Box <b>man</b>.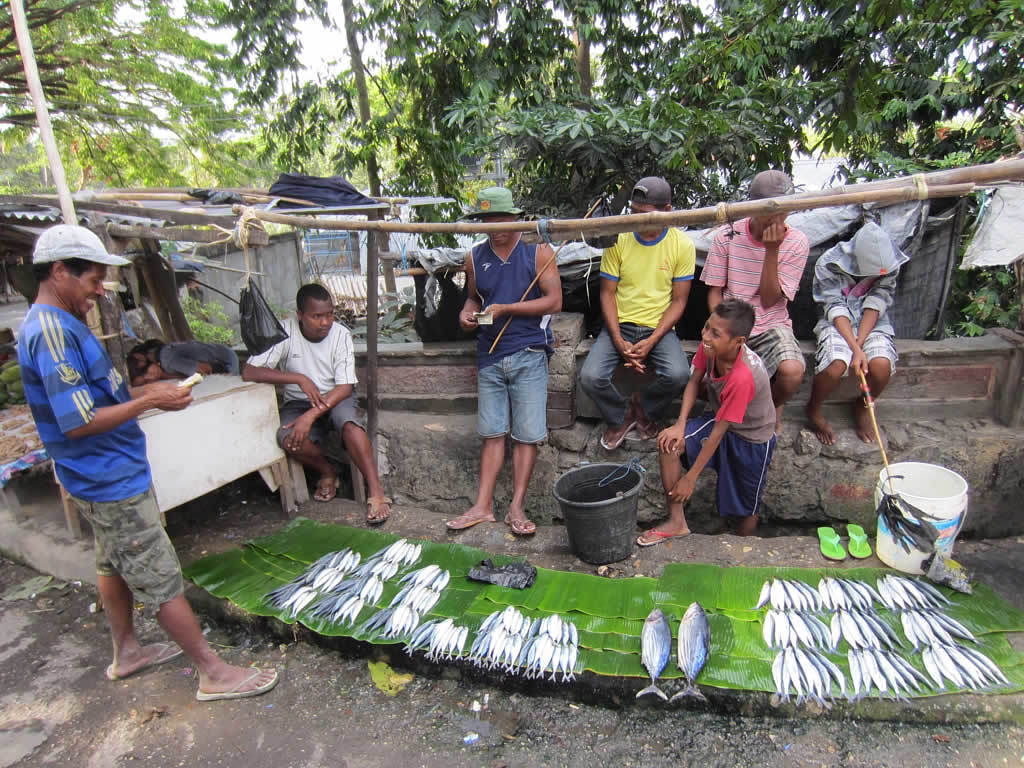
region(810, 228, 914, 441).
